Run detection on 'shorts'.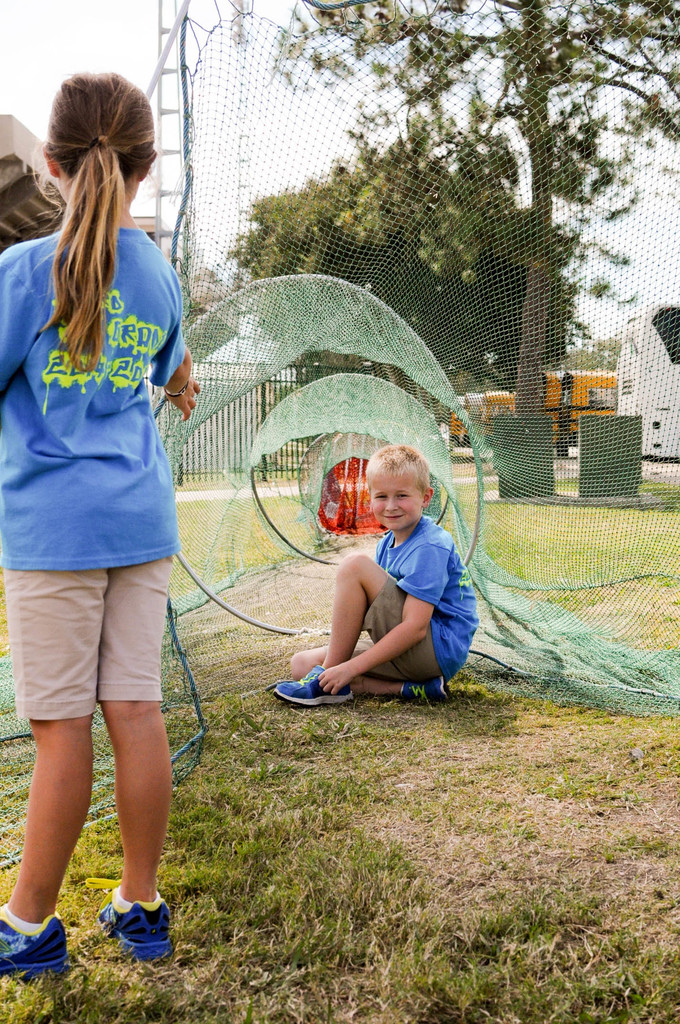
Result: bbox(35, 577, 190, 723).
